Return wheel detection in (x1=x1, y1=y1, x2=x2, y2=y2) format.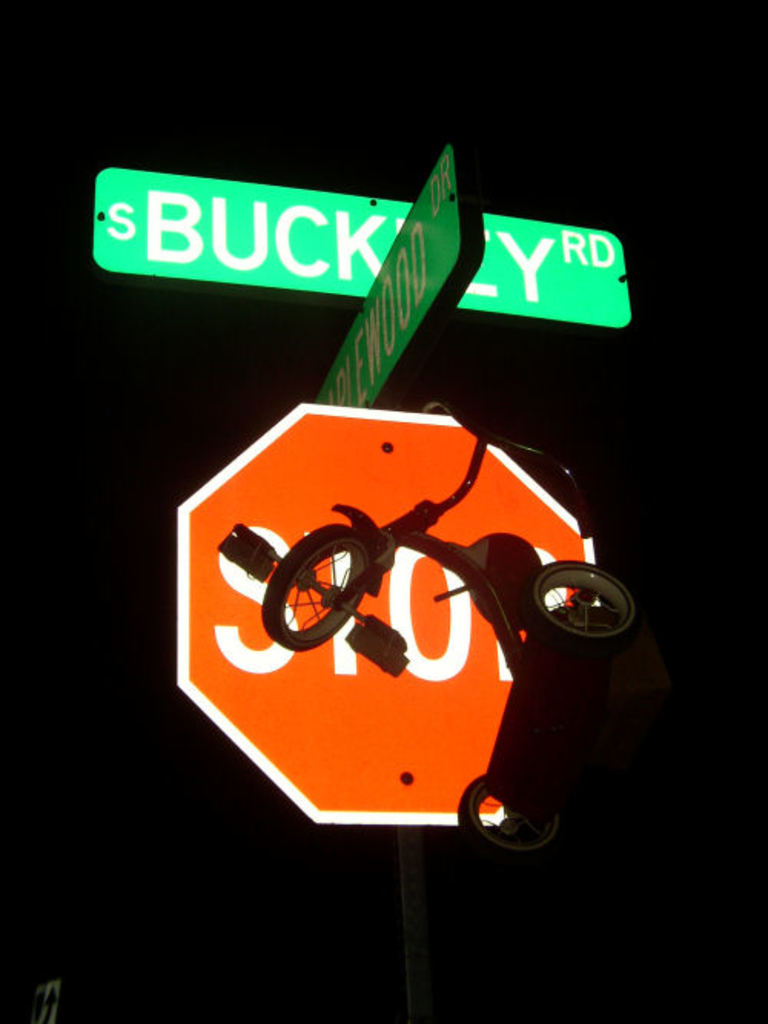
(x1=535, y1=556, x2=645, y2=652).
